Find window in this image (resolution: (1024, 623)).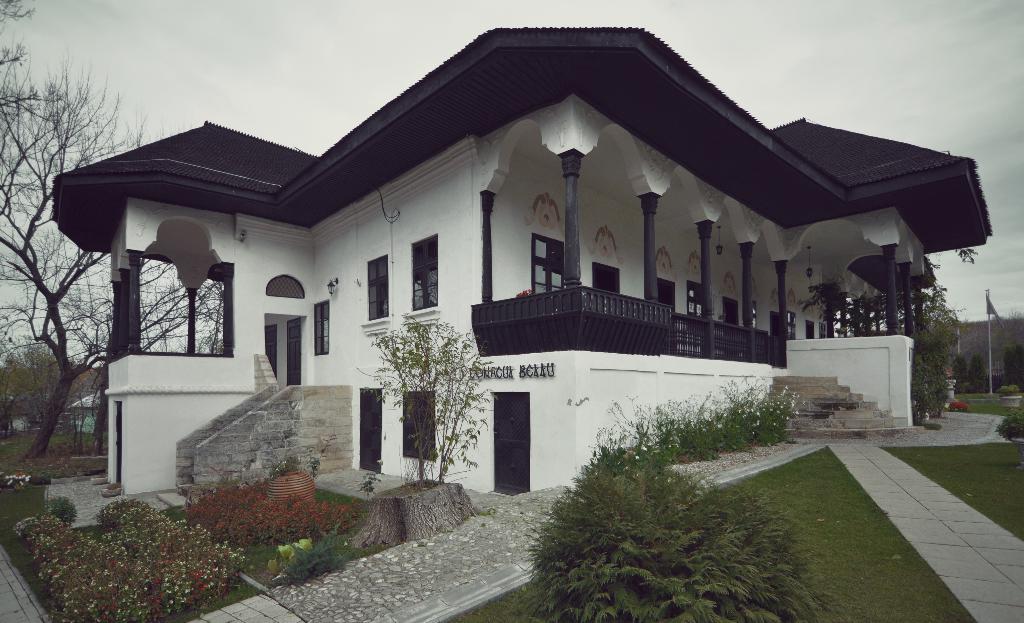
(left=314, top=298, right=332, bottom=353).
